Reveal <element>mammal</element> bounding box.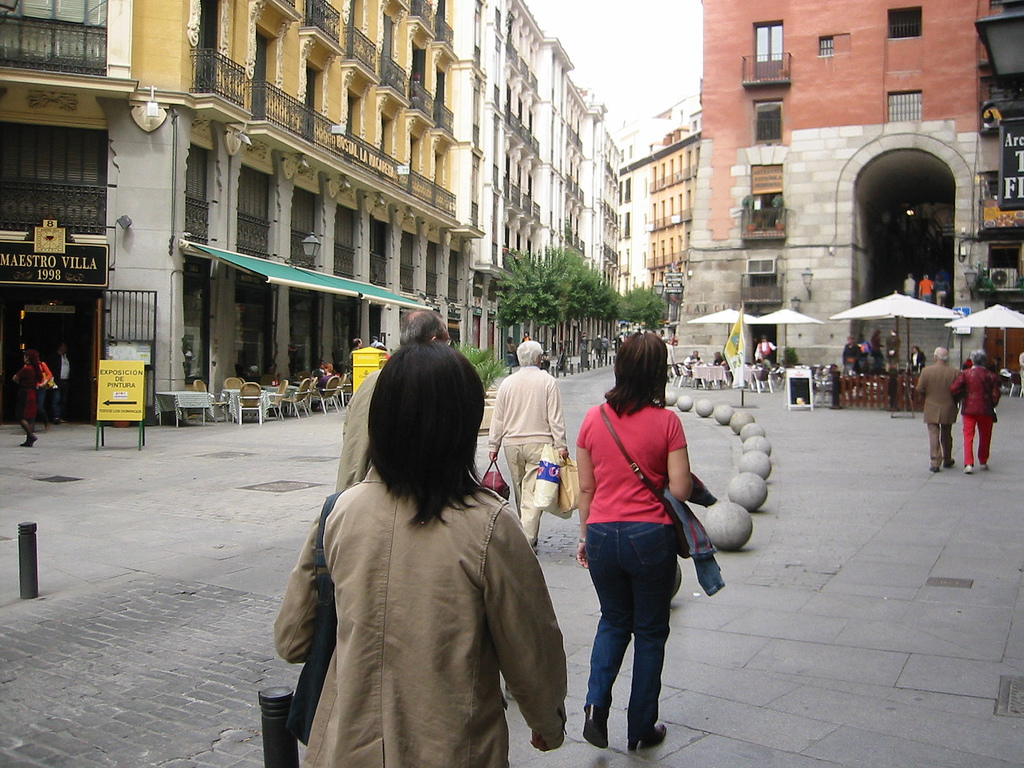
Revealed: {"left": 886, "top": 329, "right": 900, "bottom": 366}.
